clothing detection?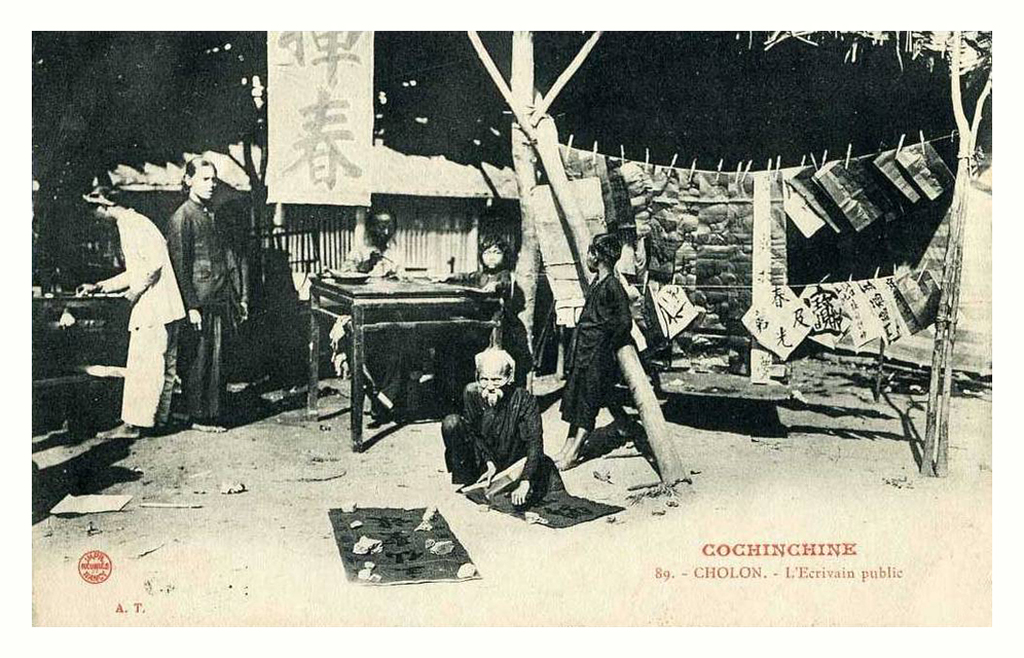
box(164, 196, 232, 422)
